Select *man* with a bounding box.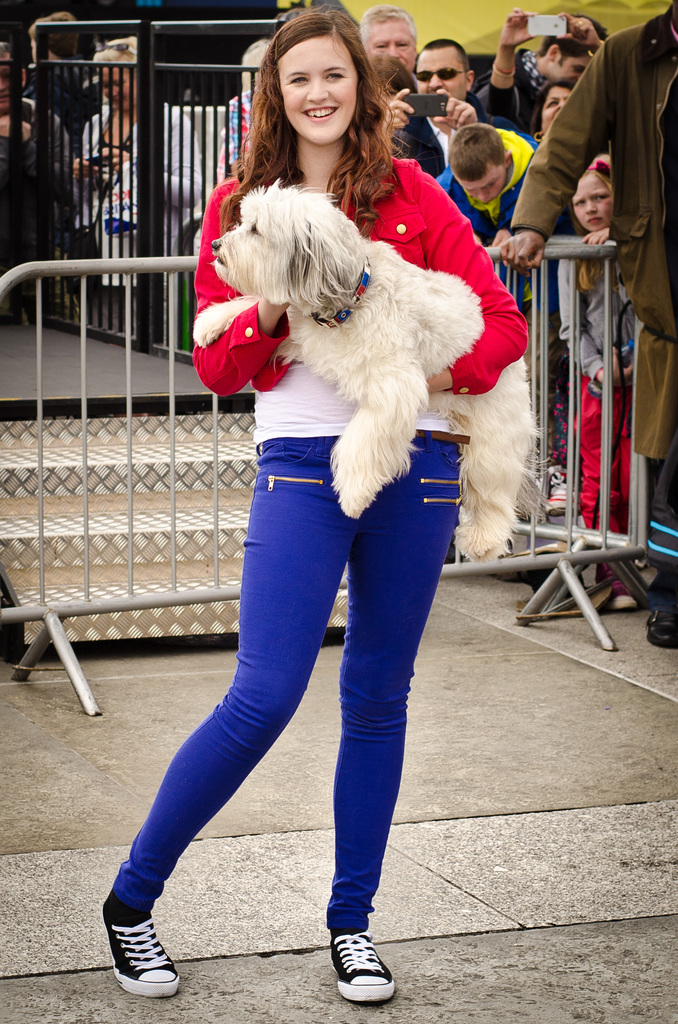
rect(496, 0, 677, 653).
